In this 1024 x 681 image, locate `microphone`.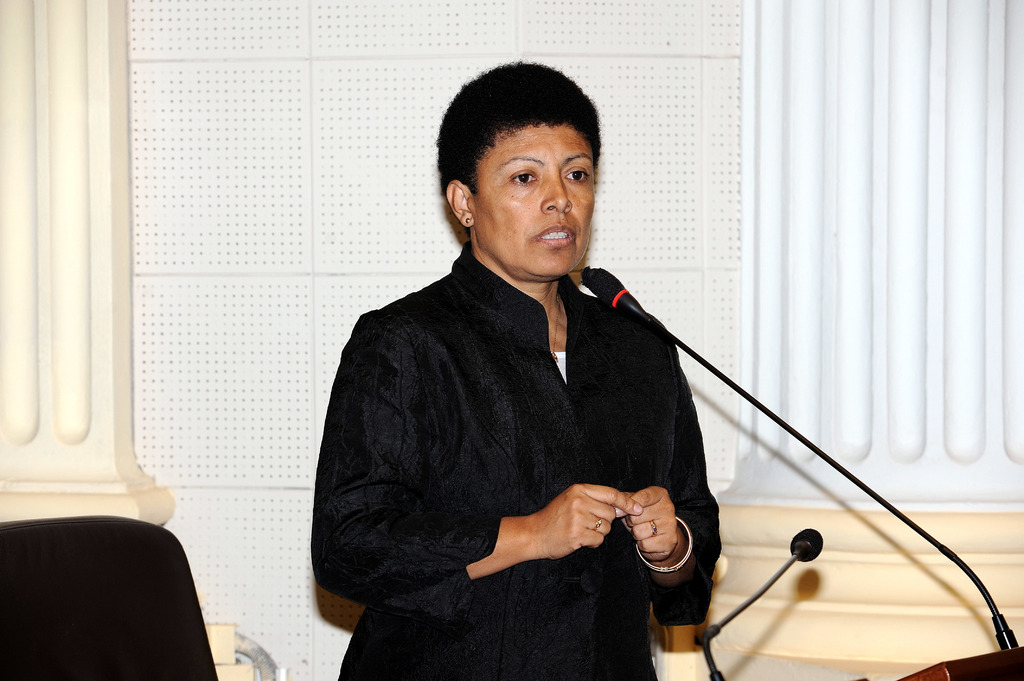
Bounding box: rect(588, 266, 649, 321).
